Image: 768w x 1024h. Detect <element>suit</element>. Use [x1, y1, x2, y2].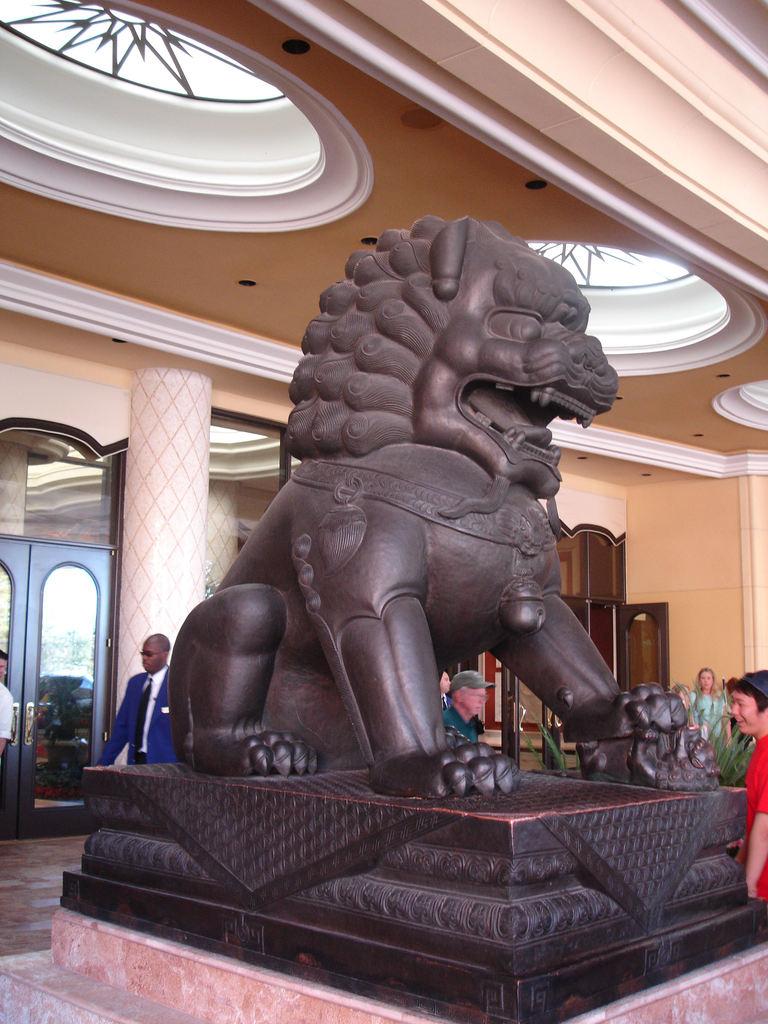
[95, 662, 166, 765].
